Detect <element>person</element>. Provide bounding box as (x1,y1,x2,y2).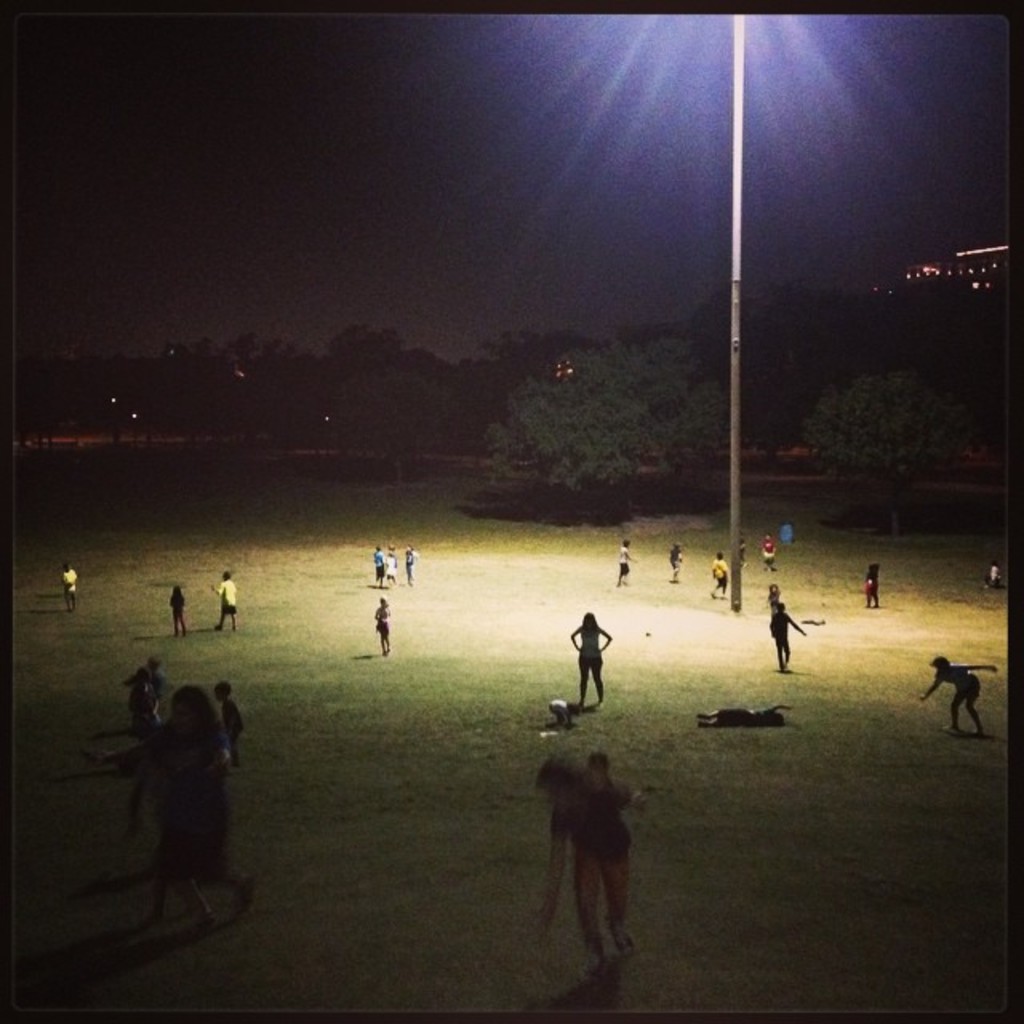
(570,605,616,702).
